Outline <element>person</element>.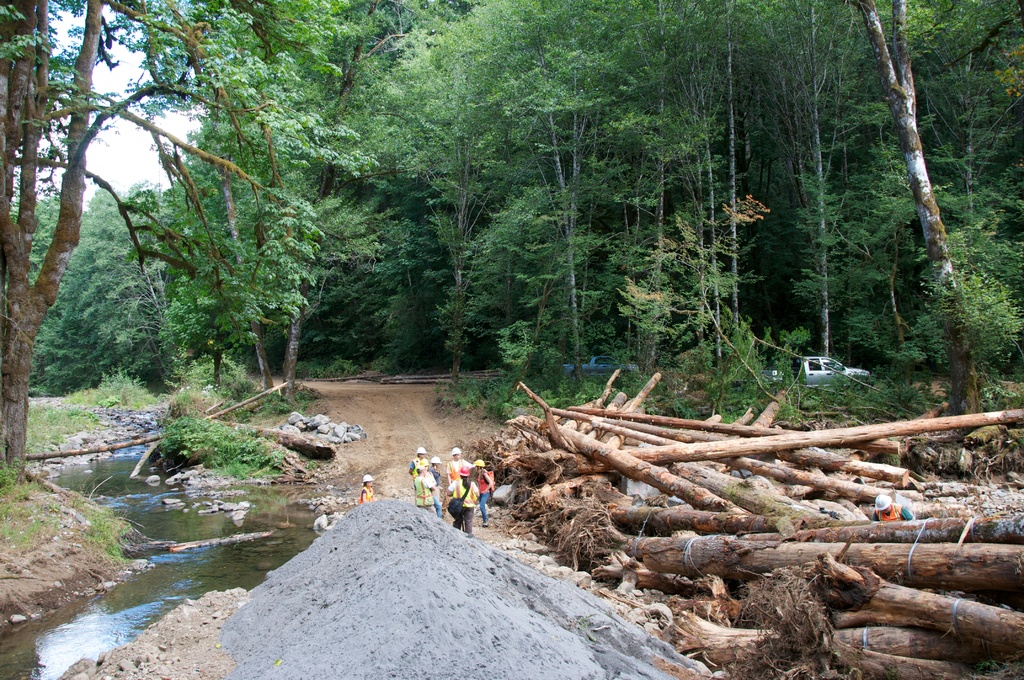
Outline: detection(359, 474, 375, 501).
